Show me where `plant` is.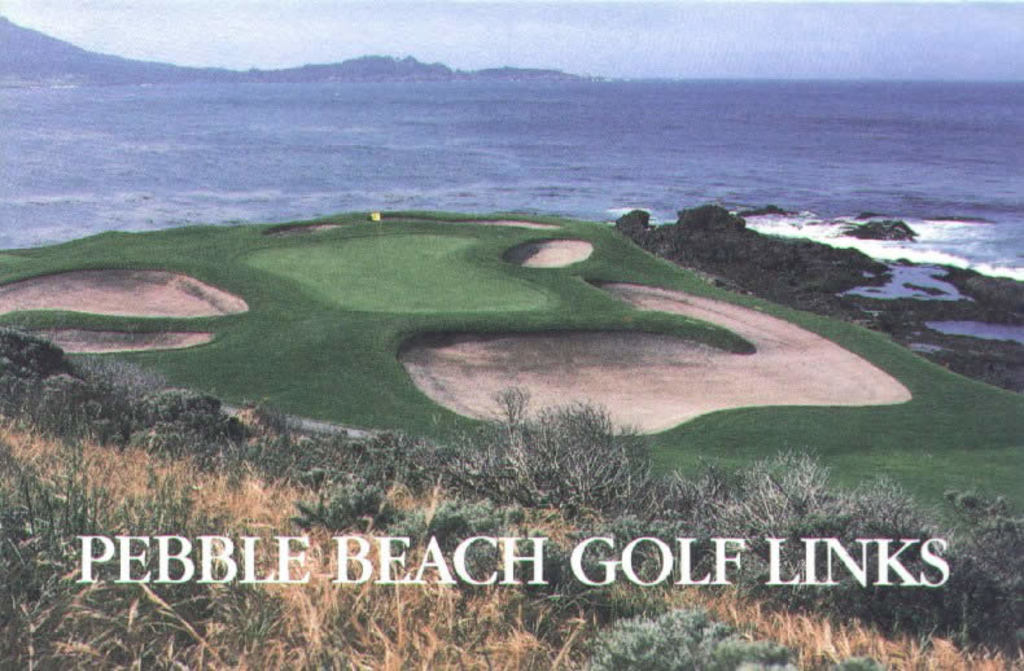
`plant` is at Rect(583, 605, 793, 670).
